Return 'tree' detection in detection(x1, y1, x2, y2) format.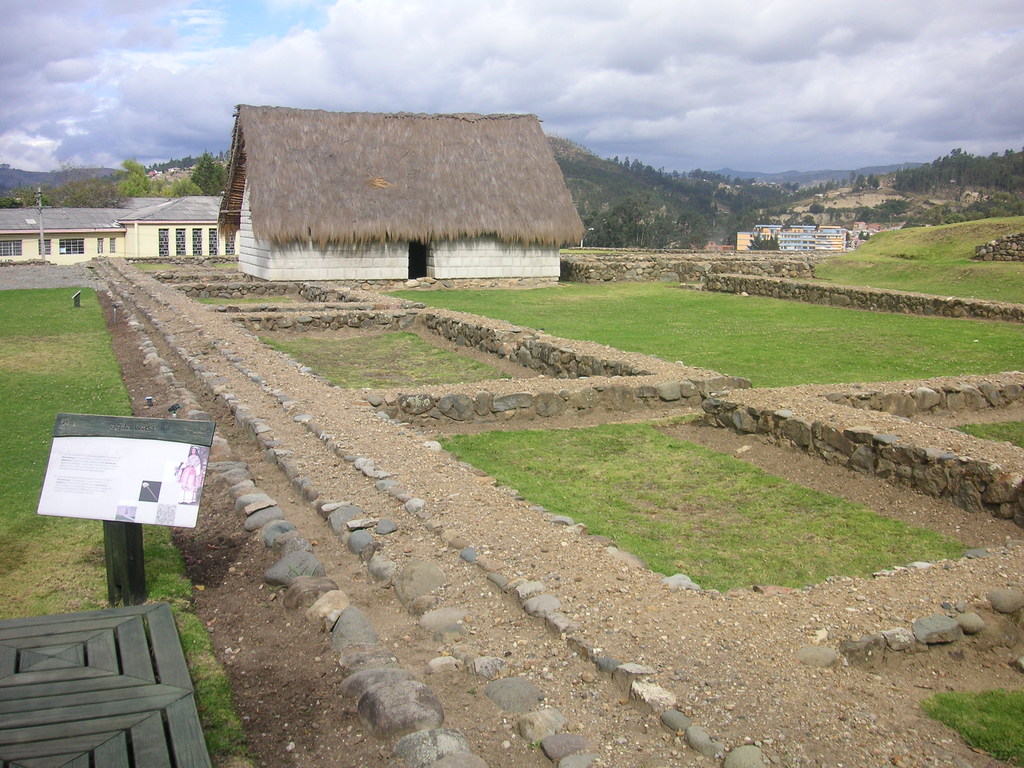
detection(181, 155, 223, 189).
